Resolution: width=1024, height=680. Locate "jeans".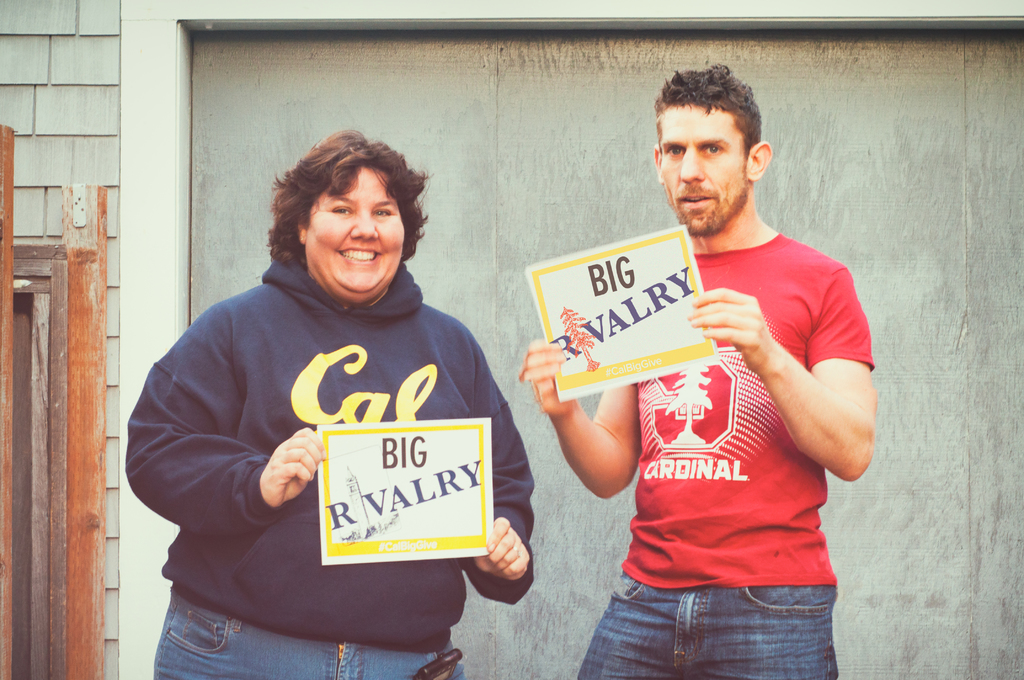
[left=578, top=571, right=856, bottom=670].
